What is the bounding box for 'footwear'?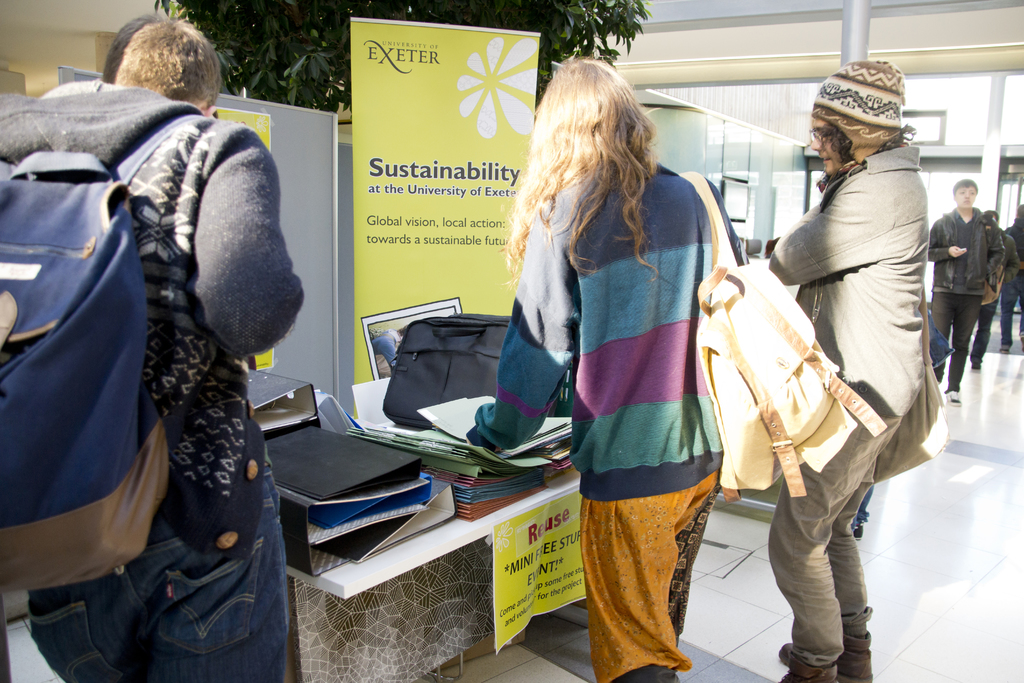
998/343/1010/354.
